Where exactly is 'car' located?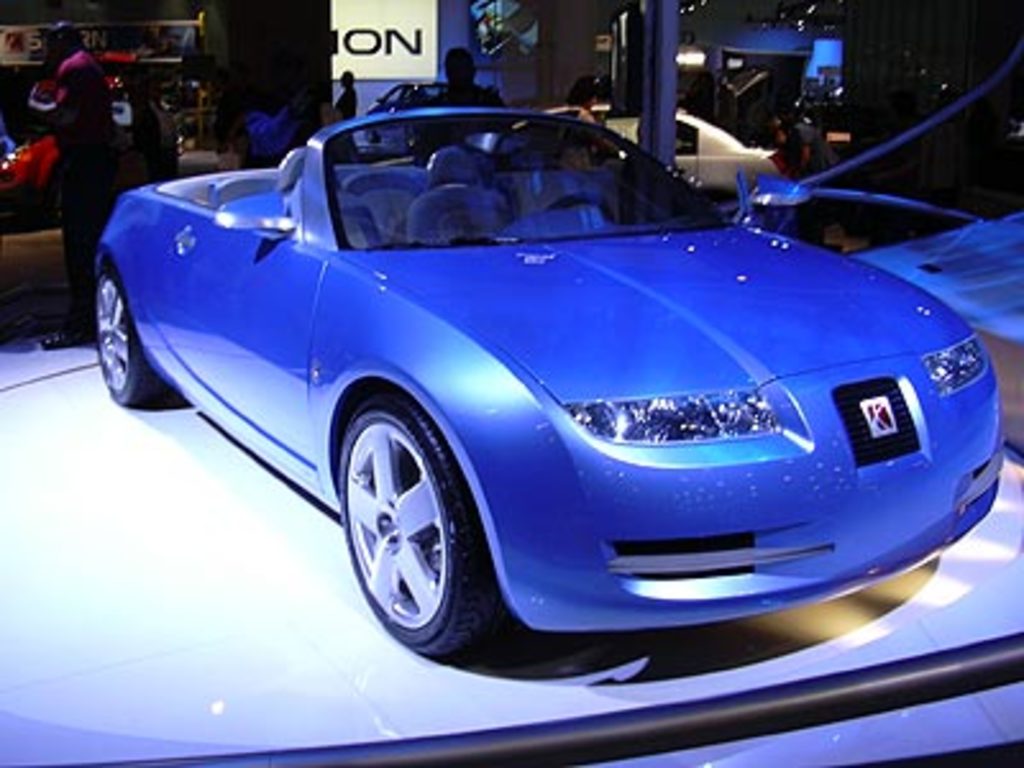
Its bounding box is (left=614, top=120, right=788, bottom=195).
